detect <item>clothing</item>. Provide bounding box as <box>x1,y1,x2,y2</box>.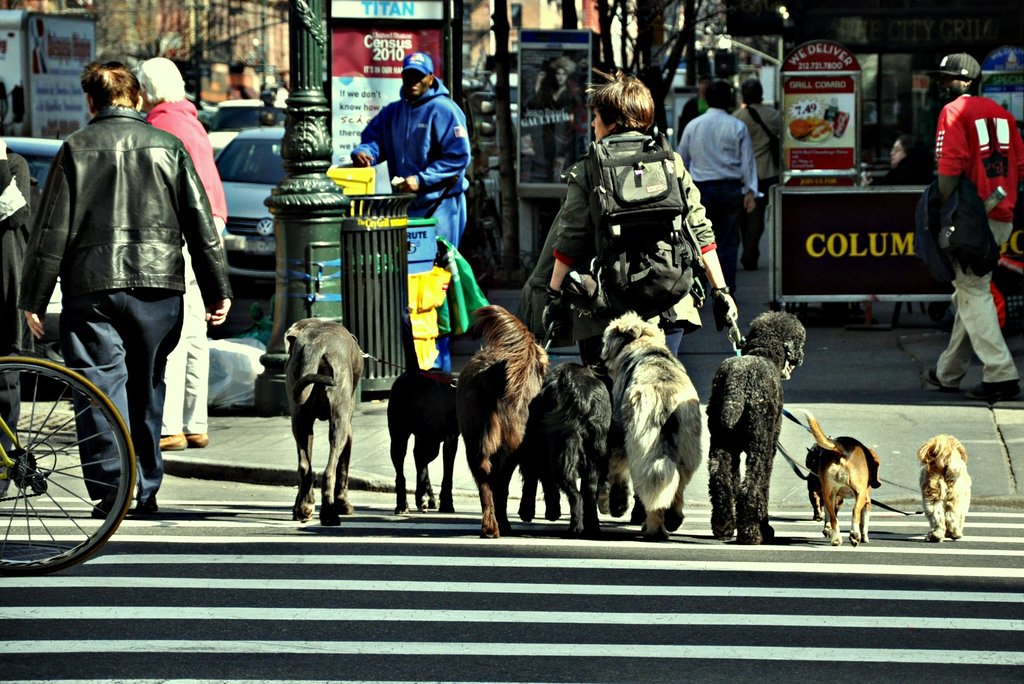
<box>142,95,229,418</box>.
